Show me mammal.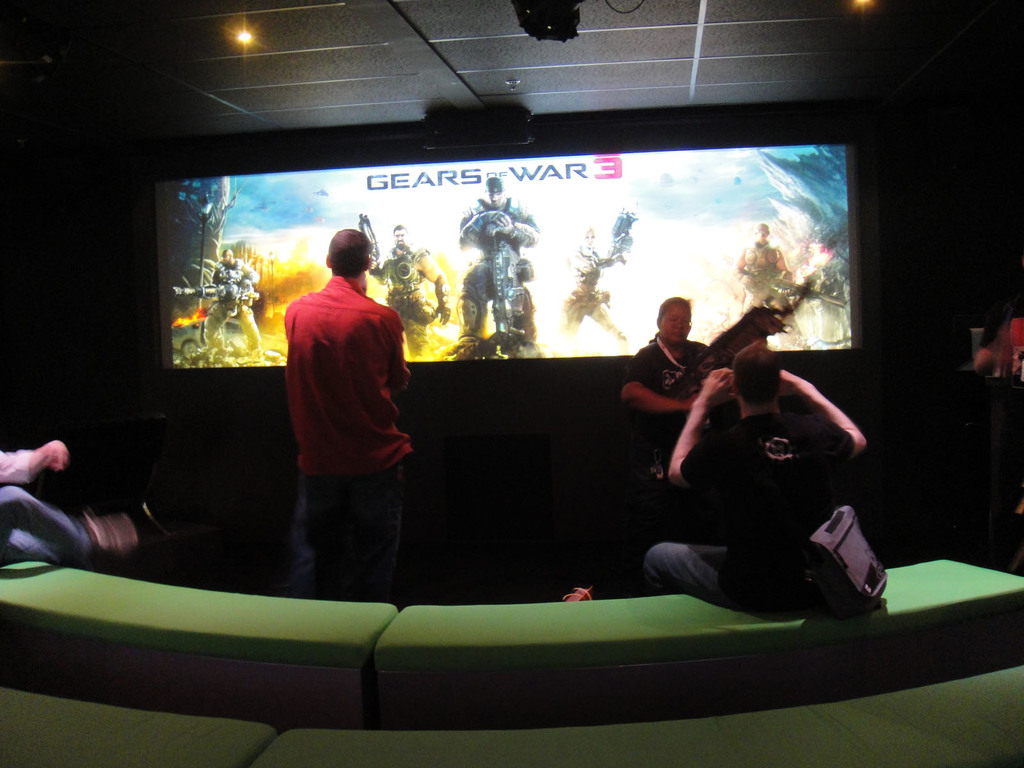
mammal is here: locate(201, 242, 267, 358).
